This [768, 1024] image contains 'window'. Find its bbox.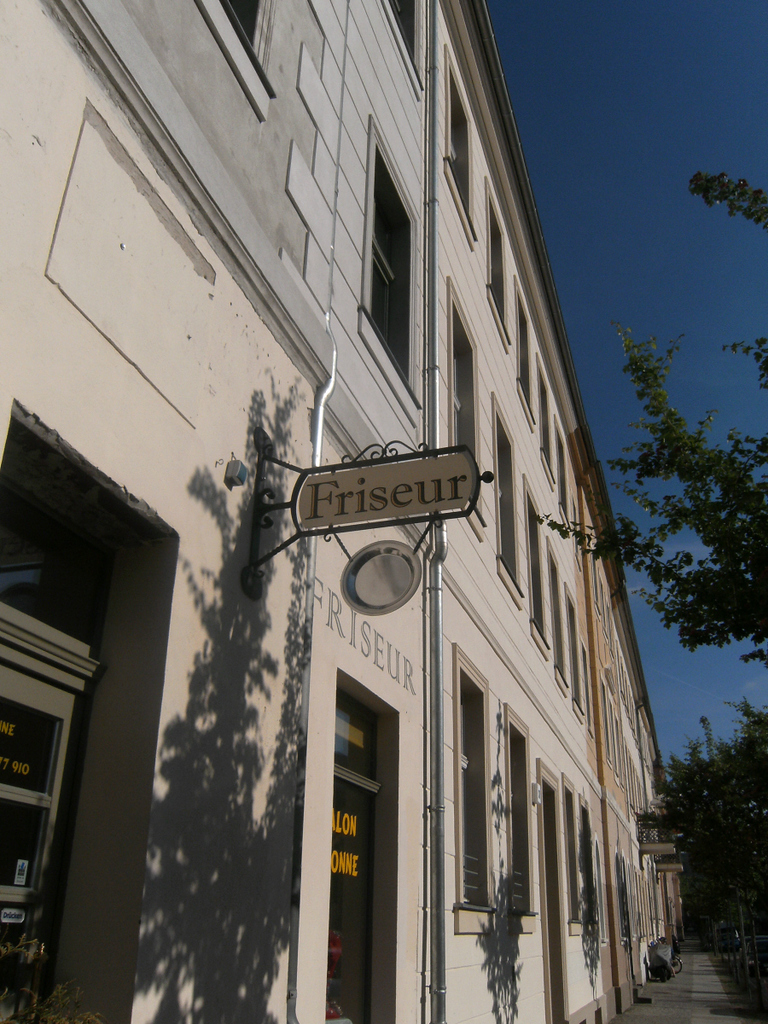
452:640:492:940.
